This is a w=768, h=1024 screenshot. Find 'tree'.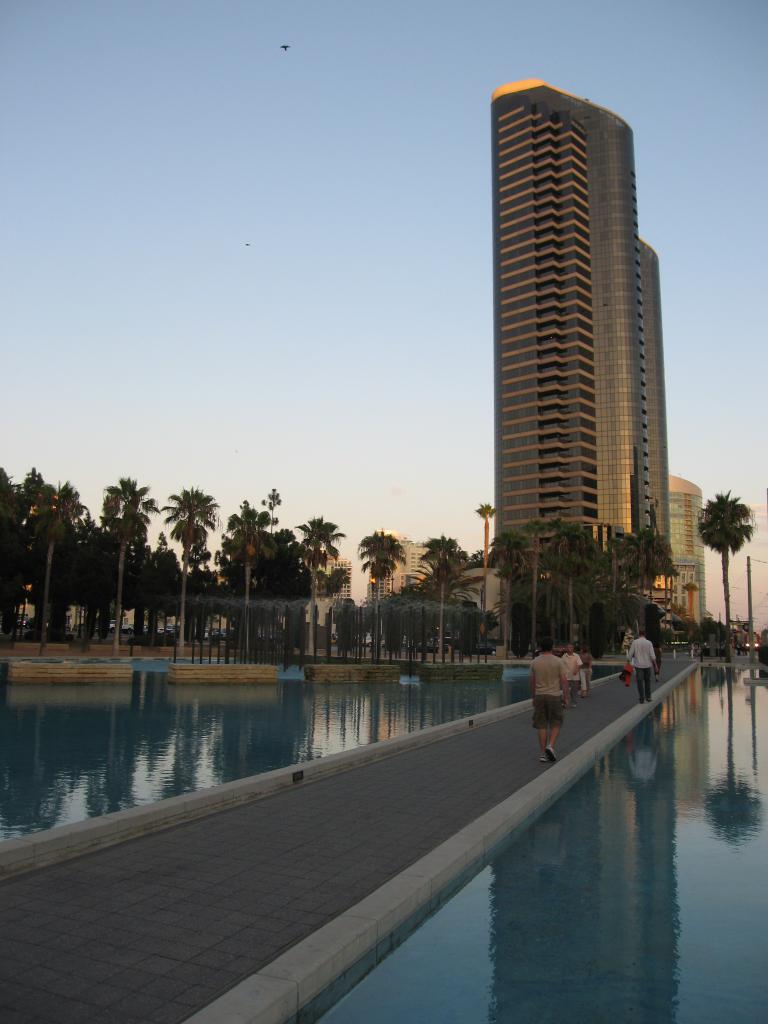
Bounding box: l=486, t=531, r=529, b=657.
